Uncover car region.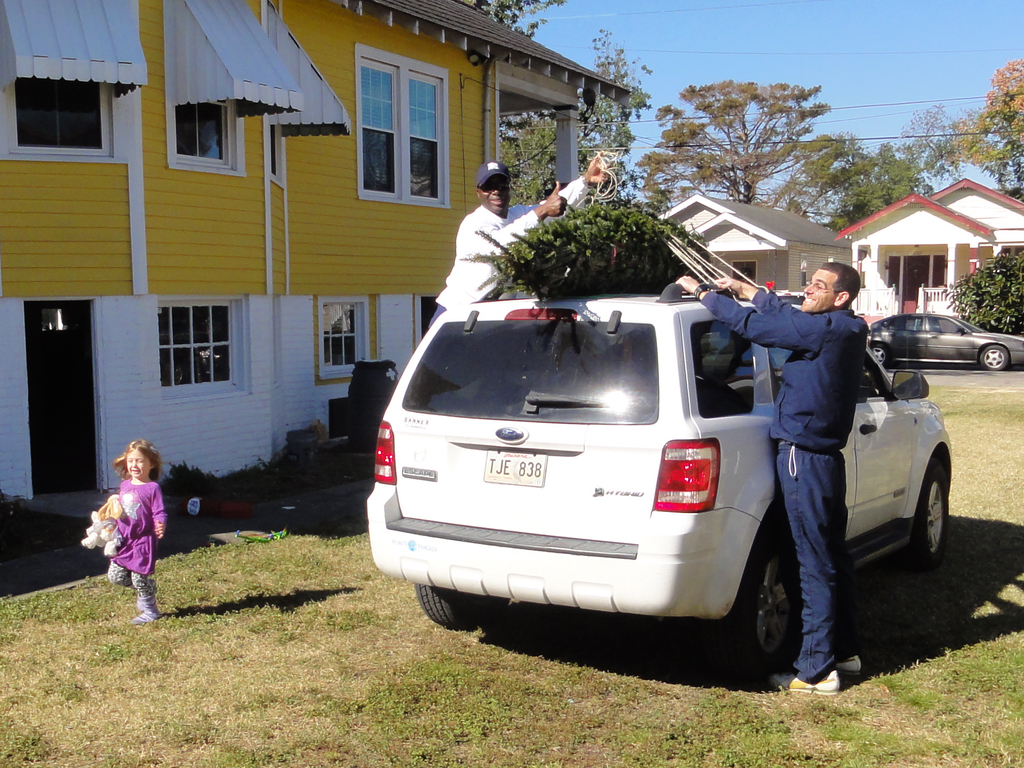
Uncovered: <bbox>868, 316, 1023, 375</bbox>.
